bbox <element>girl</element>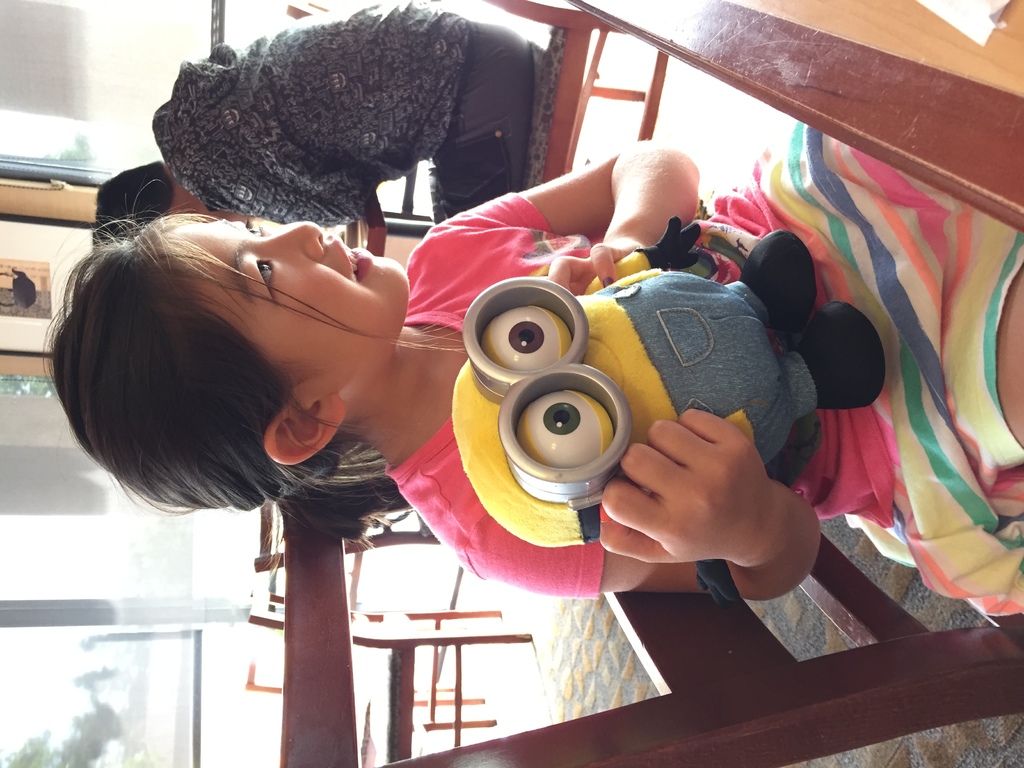
Rect(38, 123, 1023, 618)
